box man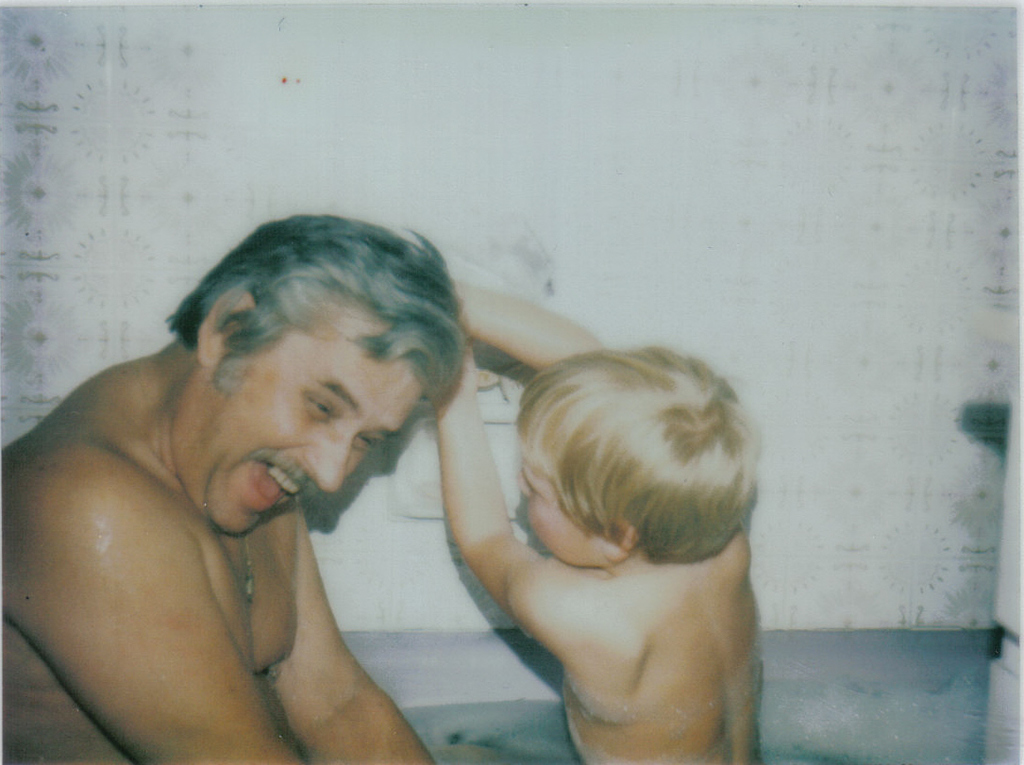
[x1=25, y1=208, x2=457, y2=747]
